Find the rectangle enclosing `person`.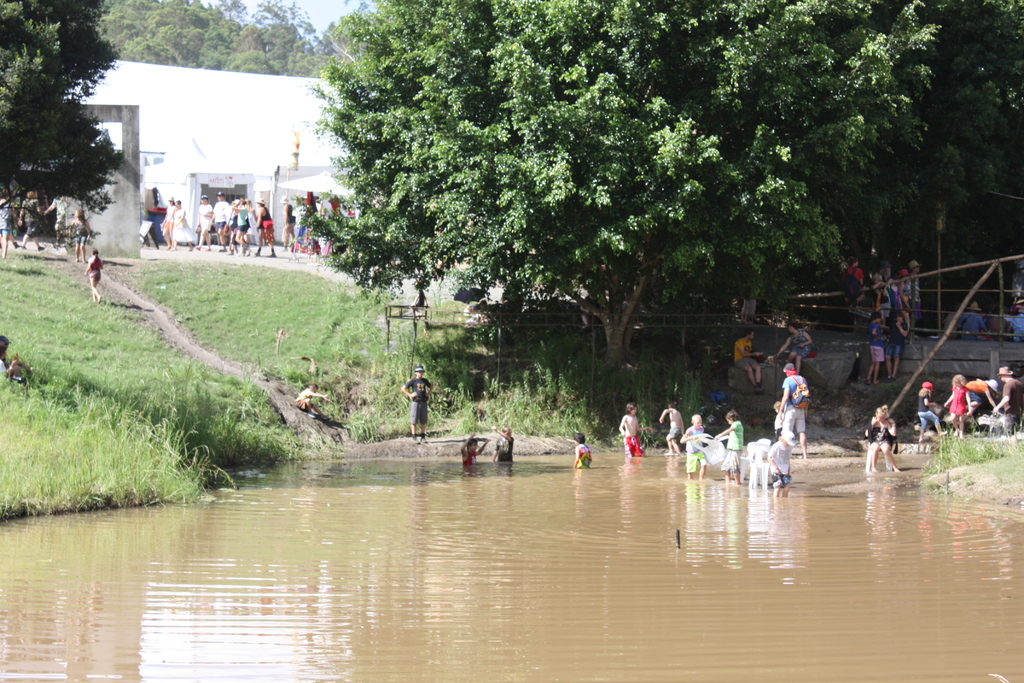
778 322 812 370.
